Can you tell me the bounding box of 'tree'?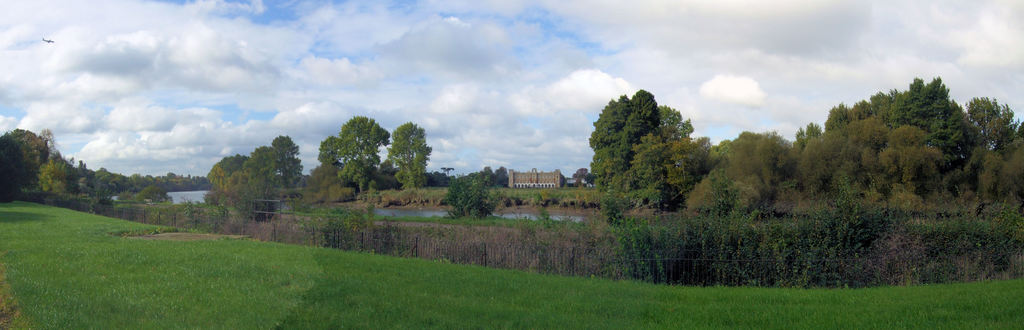
0:123:47:196.
